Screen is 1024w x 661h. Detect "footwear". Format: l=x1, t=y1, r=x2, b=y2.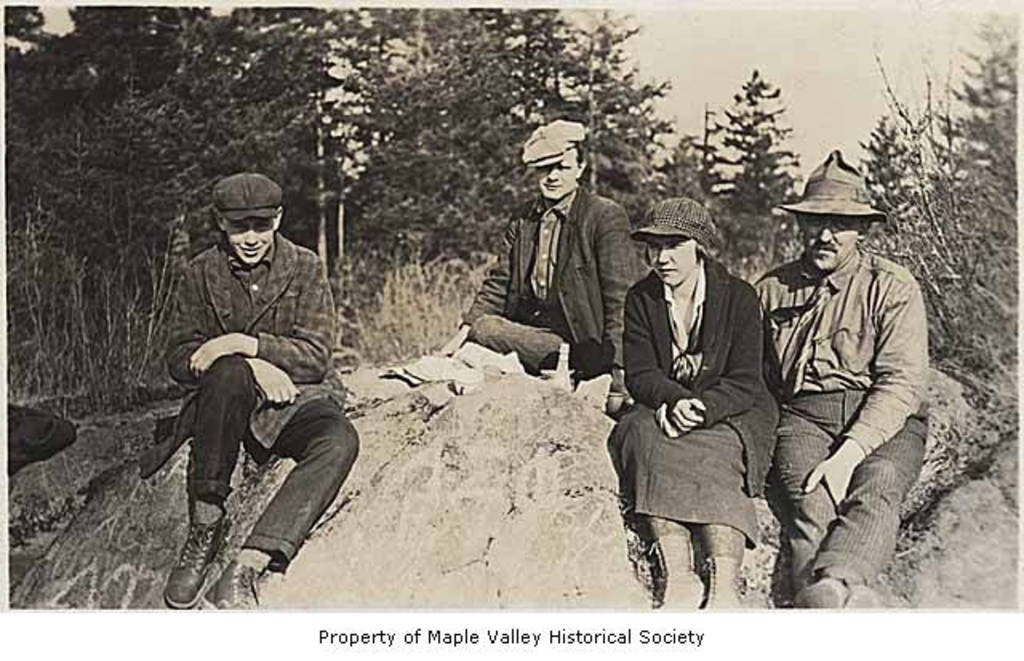
l=216, t=560, r=261, b=608.
